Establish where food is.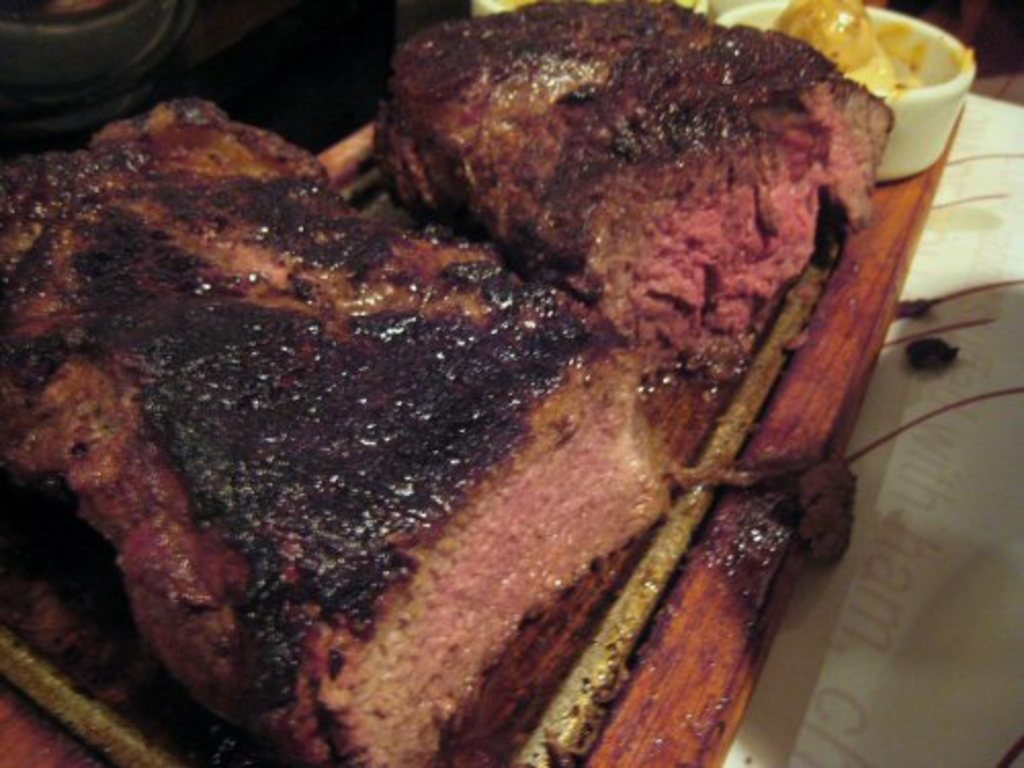
Established at {"x1": 760, "y1": 0, "x2": 969, "y2": 96}.
